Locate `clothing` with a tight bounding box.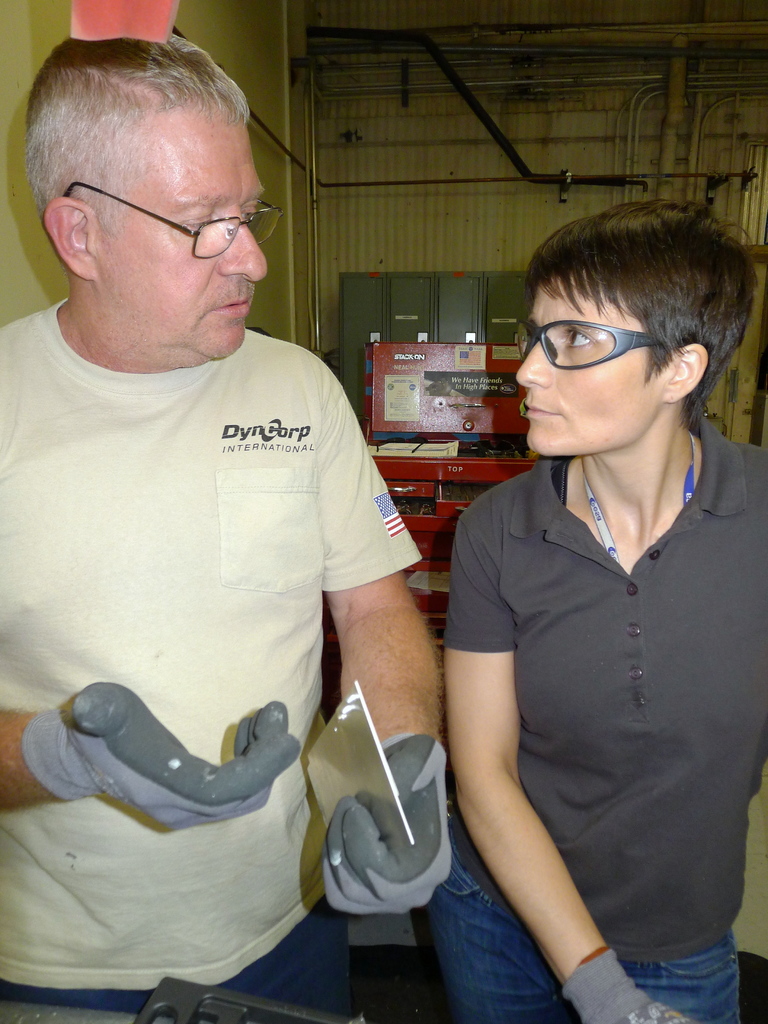
<region>0, 301, 428, 1023</region>.
